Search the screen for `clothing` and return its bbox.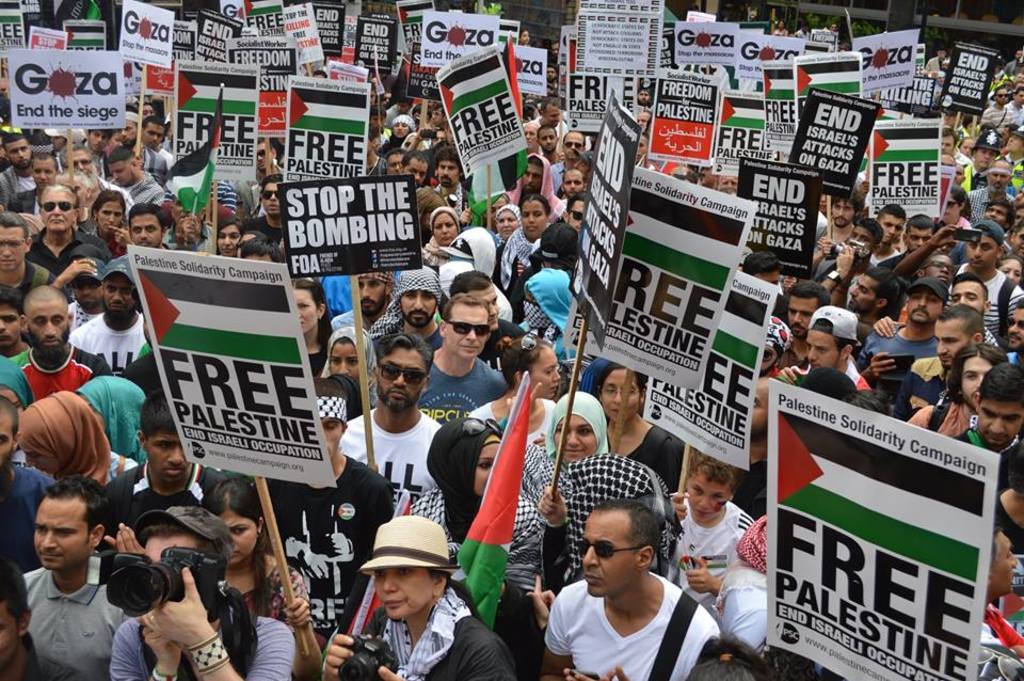
Found: 434, 260, 515, 320.
